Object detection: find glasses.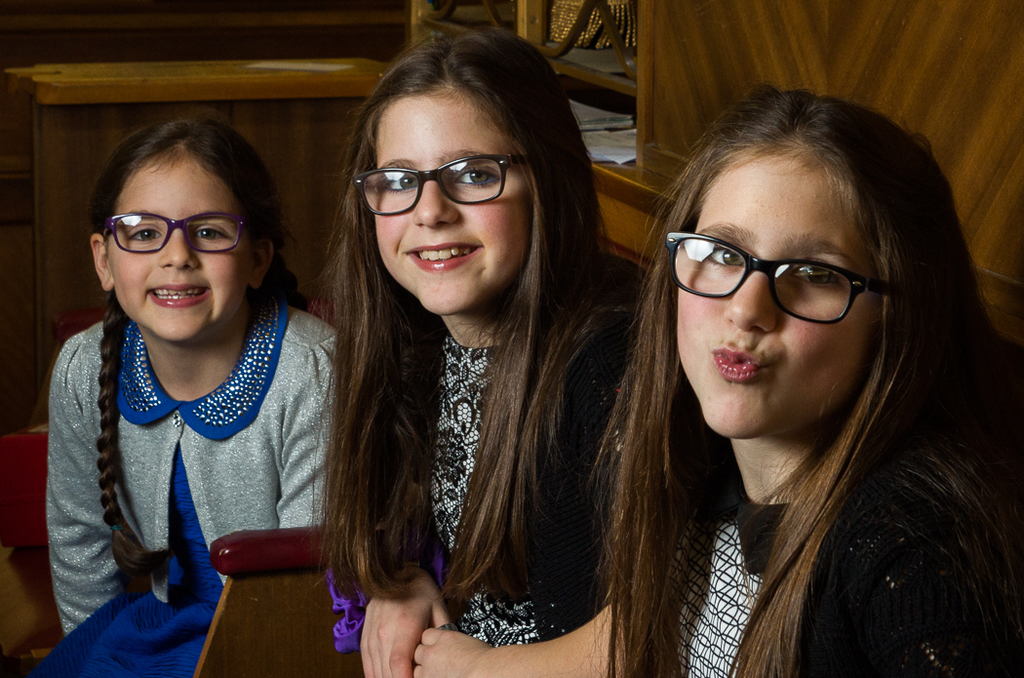
Rect(353, 150, 532, 218).
